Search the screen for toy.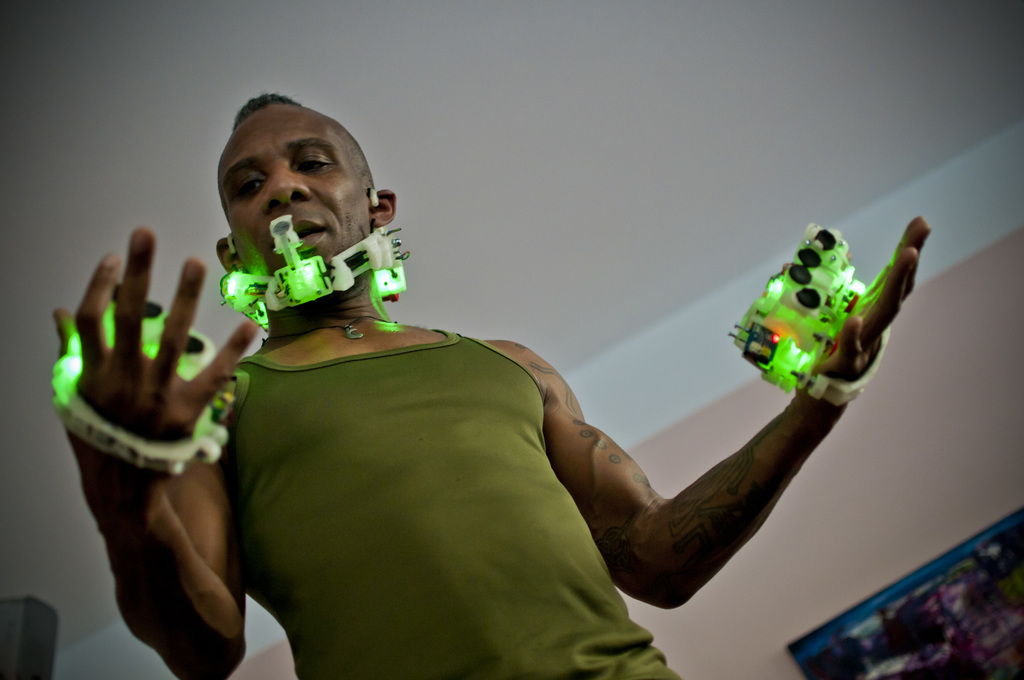
Found at [40, 276, 223, 471].
